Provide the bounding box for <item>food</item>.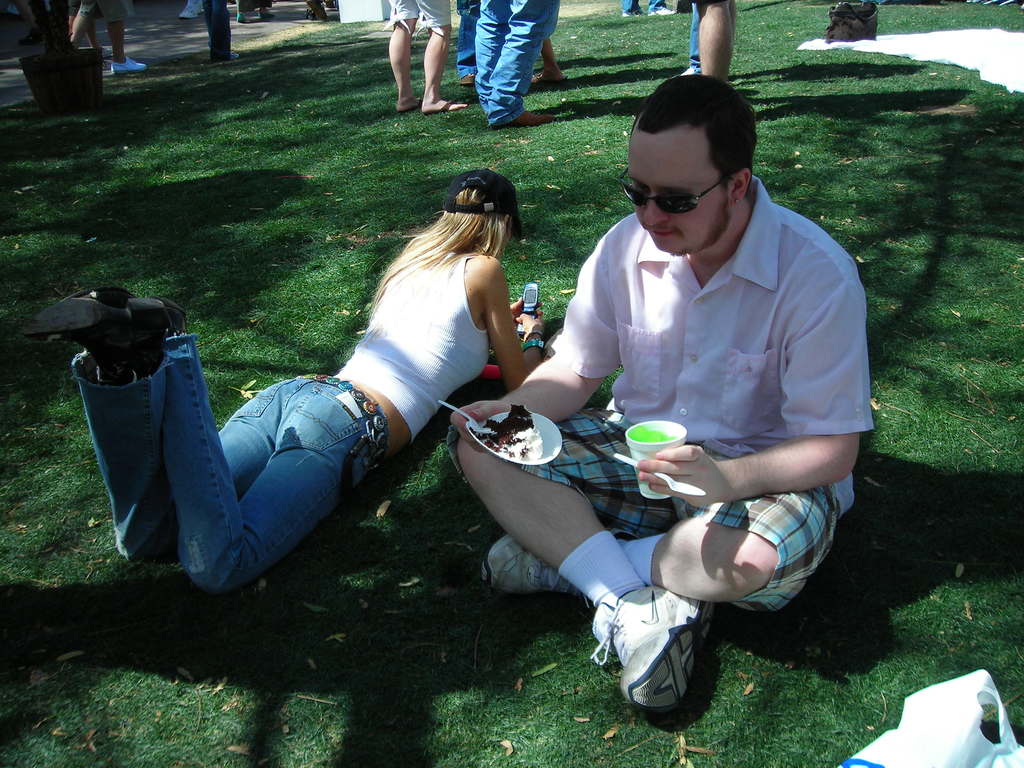
x1=479 y1=403 x2=543 y2=460.
